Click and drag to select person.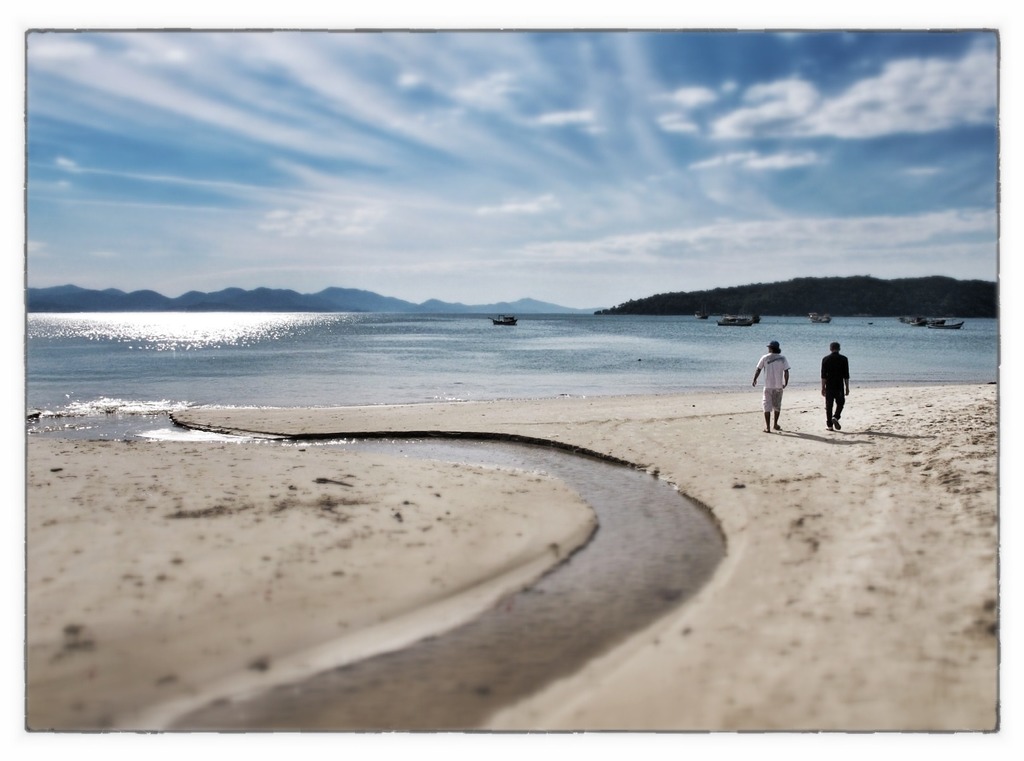
Selection: box(819, 343, 849, 434).
